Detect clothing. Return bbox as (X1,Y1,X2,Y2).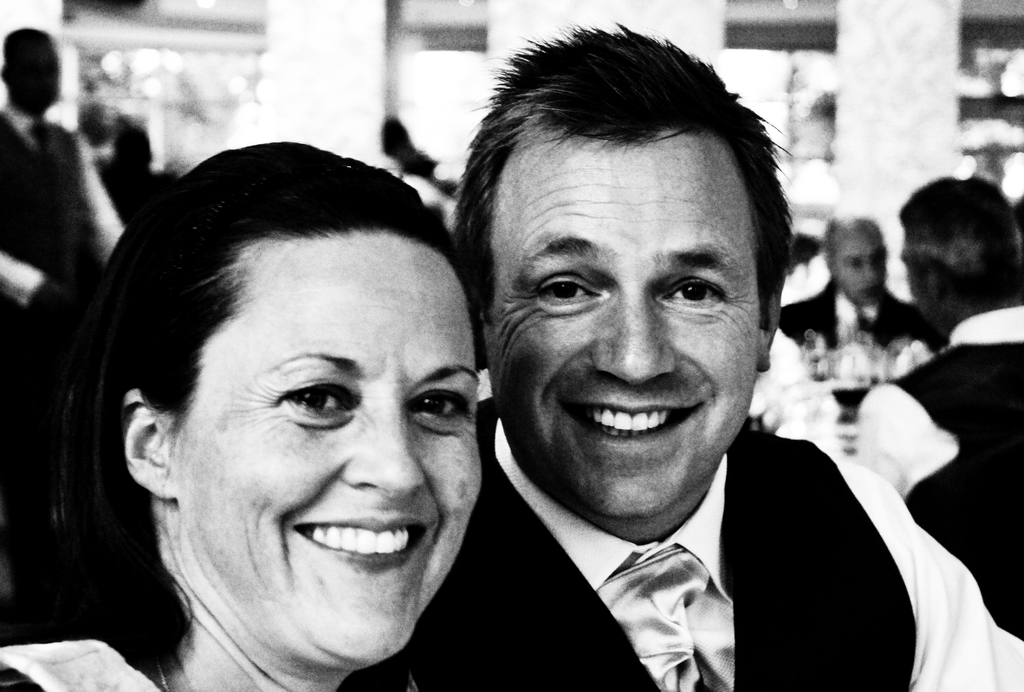
(411,398,1023,690).
